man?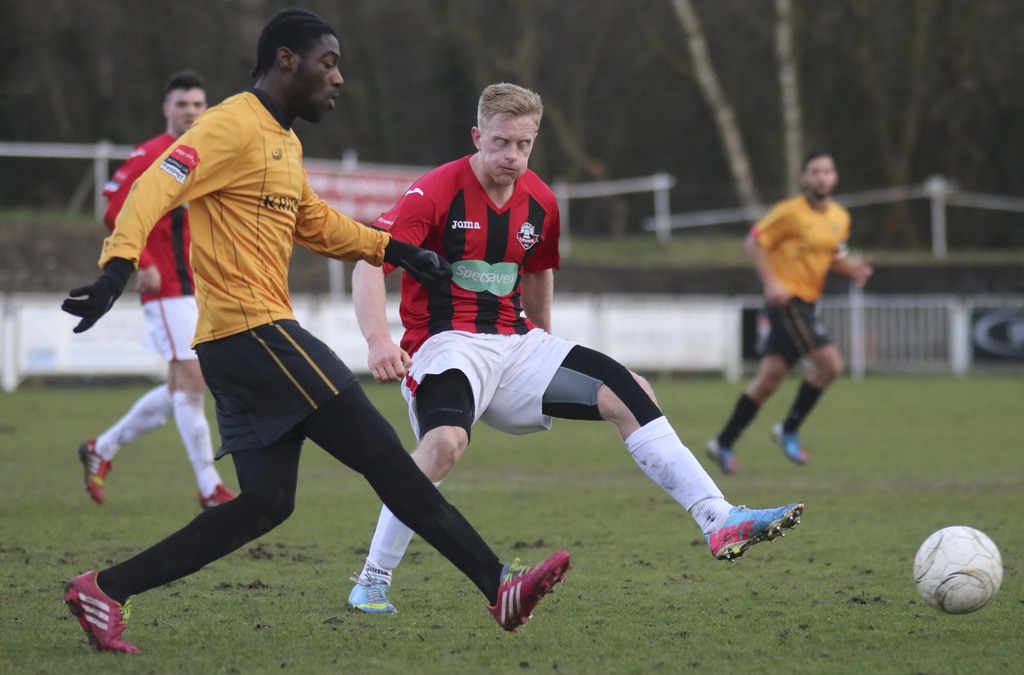
box=[81, 77, 205, 508]
